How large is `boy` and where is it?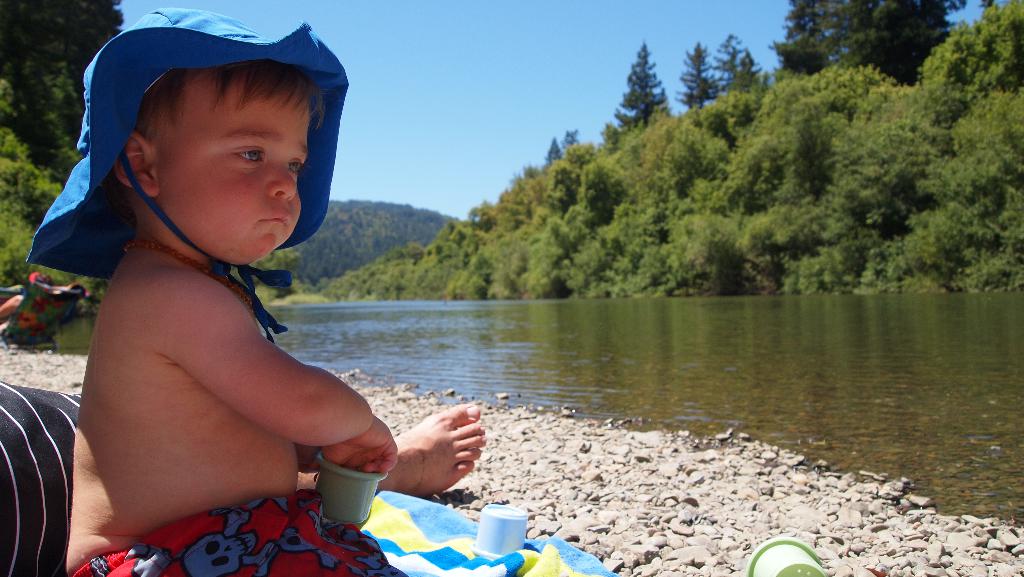
Bounding box: detection(25, 4, 410, 576).
